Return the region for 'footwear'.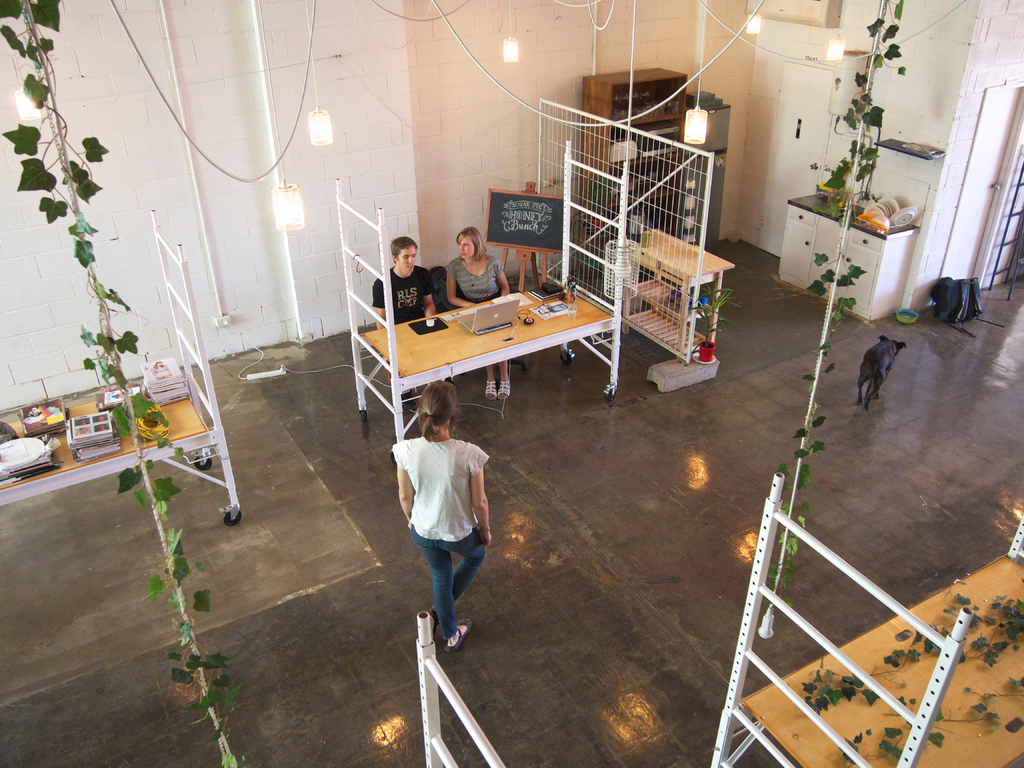
<box>495,380,513,402</box>.
